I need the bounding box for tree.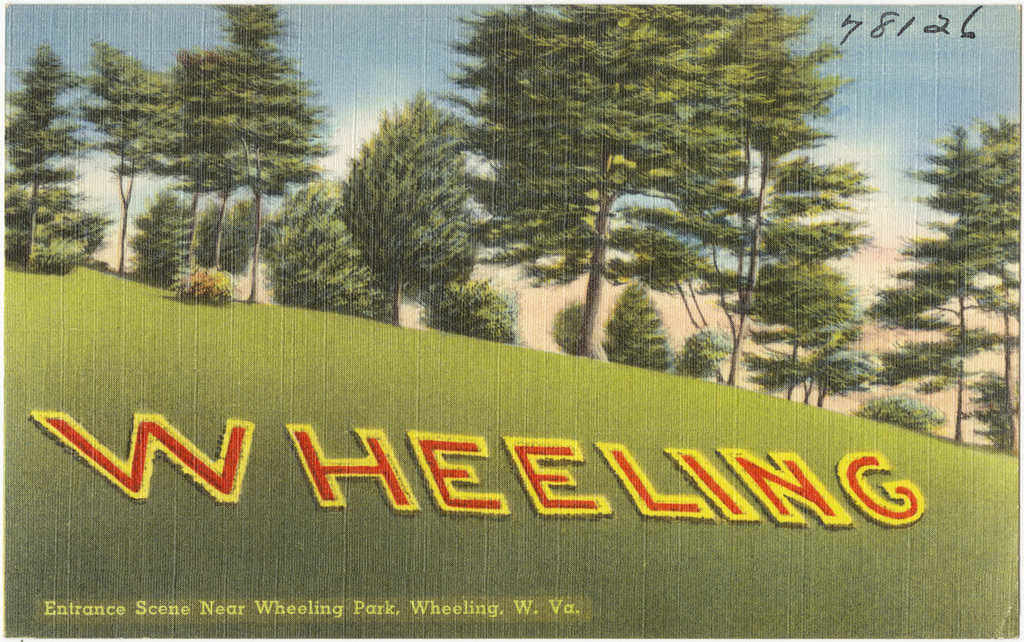
Here it is: box=[467, 3, 652, 363].
